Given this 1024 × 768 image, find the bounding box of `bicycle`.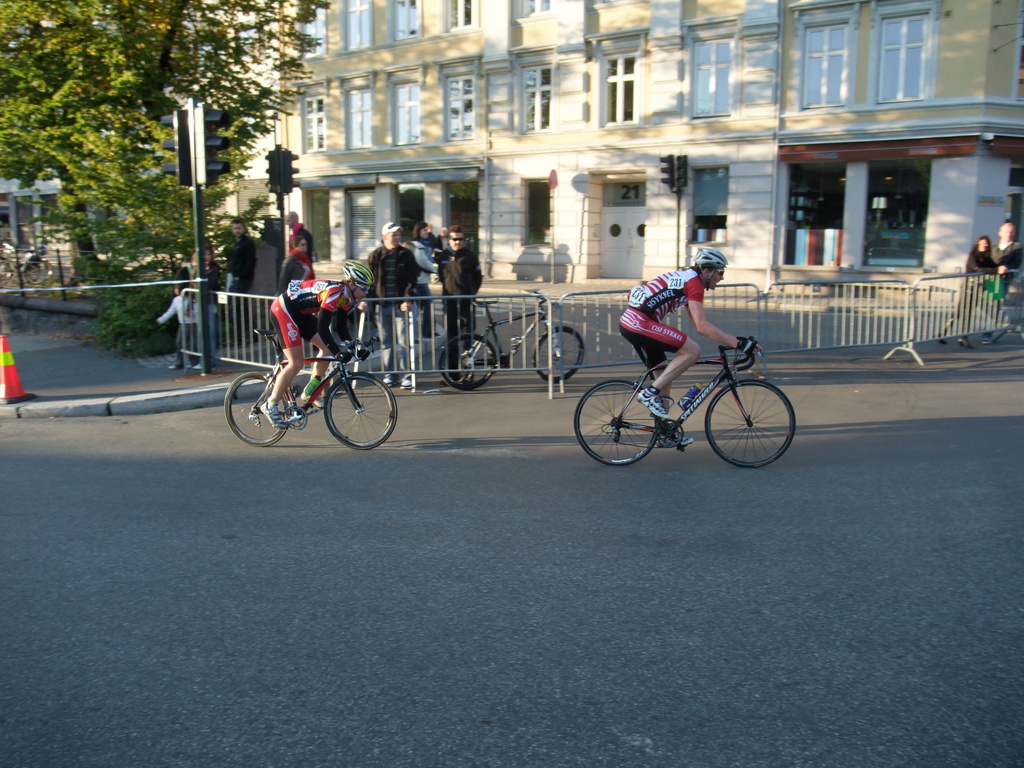
572,337,796,468.
